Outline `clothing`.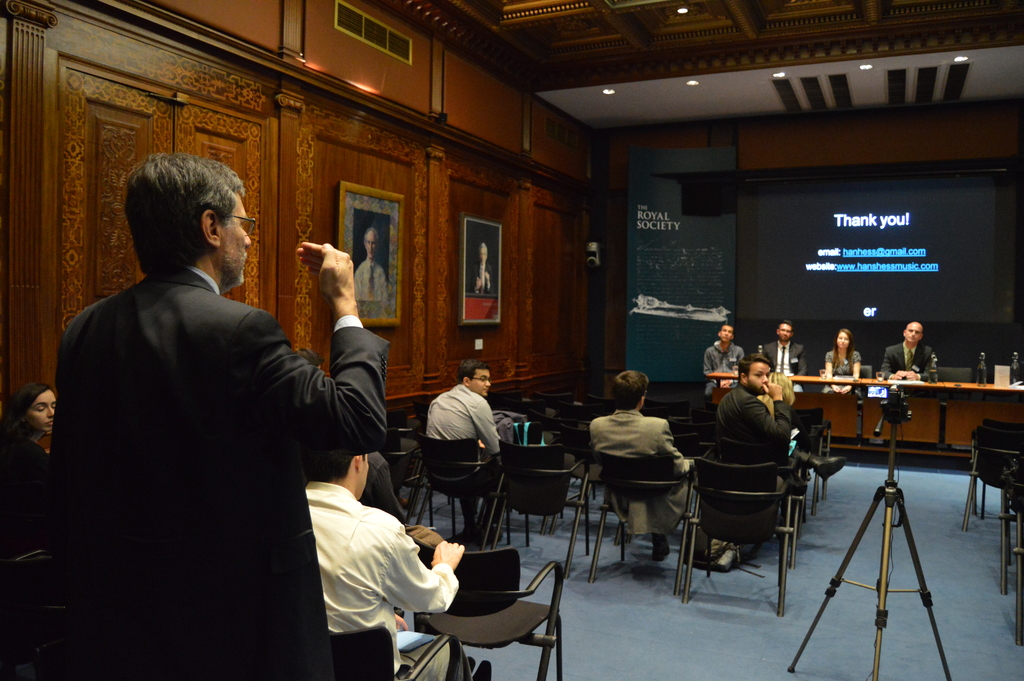
Outline: 1/435/50/557.
